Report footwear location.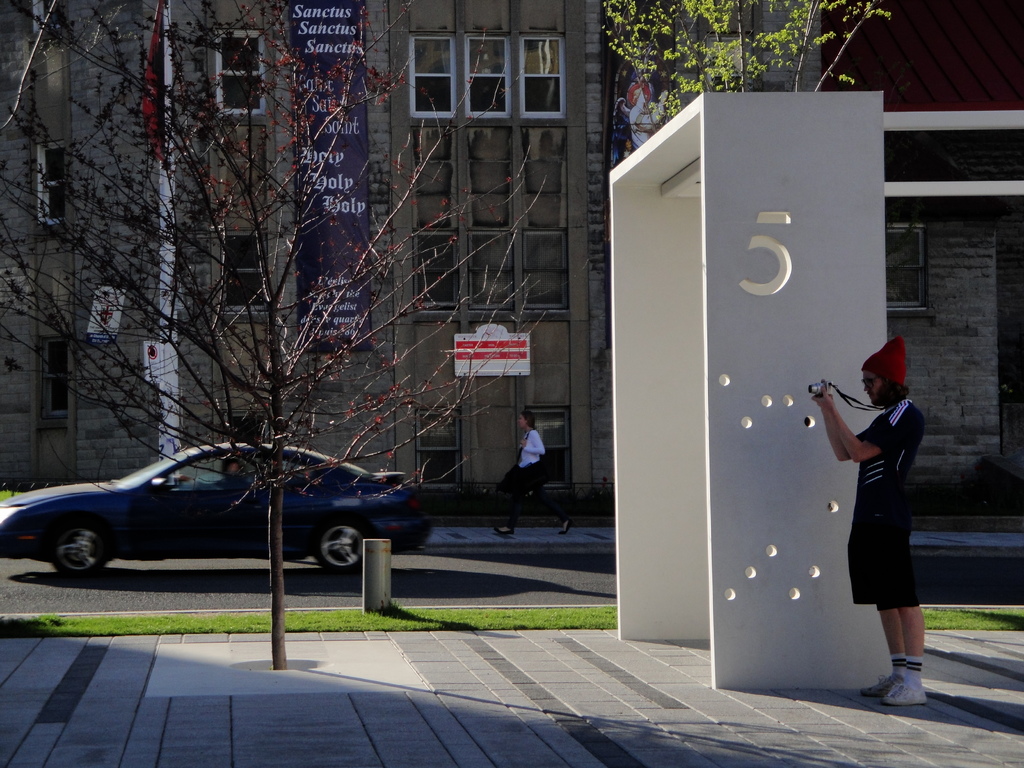
Report: {"left": 861, "top": 671, "right": 902, "bottom": 697}.
